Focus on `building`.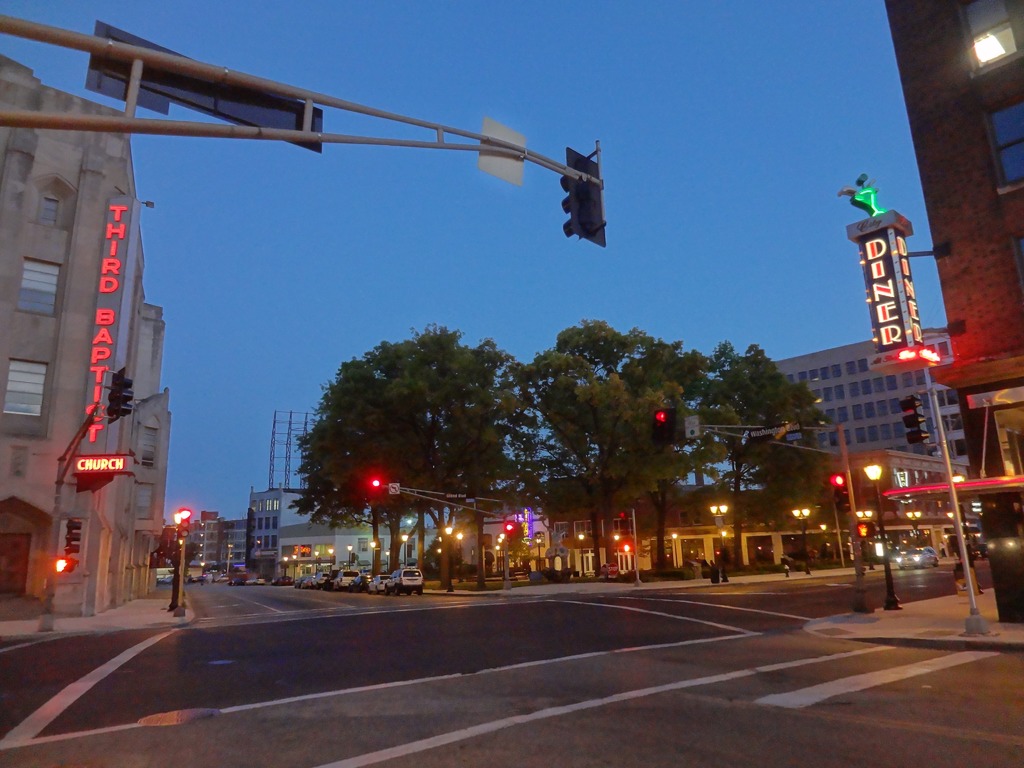
Focused at (left=0, top=52, right=166, bottom=618).
